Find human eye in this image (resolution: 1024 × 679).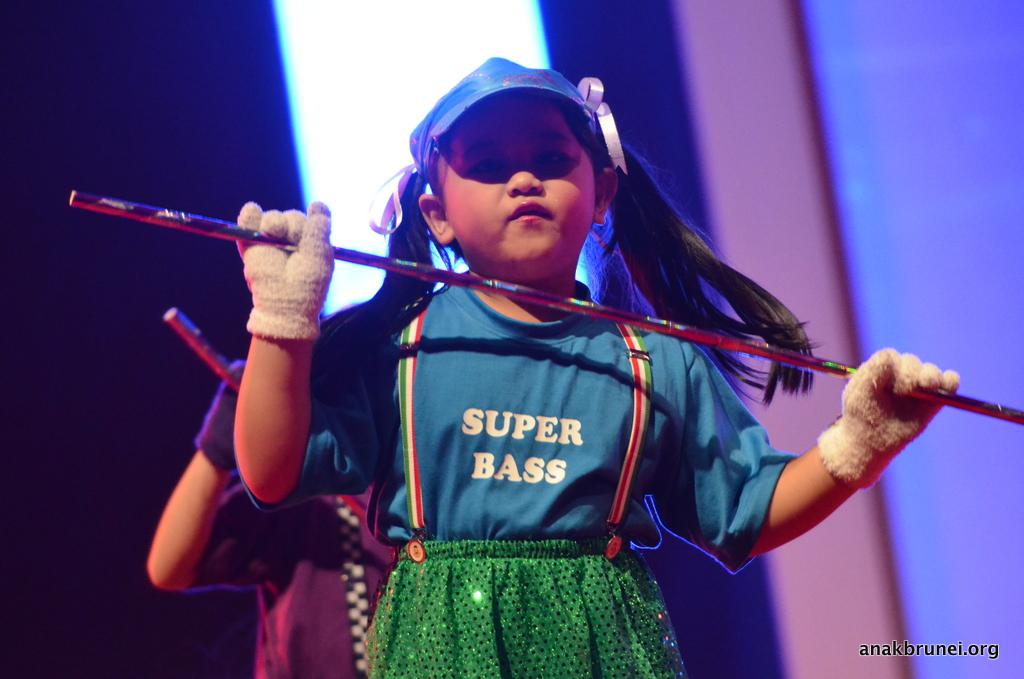
[x1=459, y1=153, x2=508, y2=185].
